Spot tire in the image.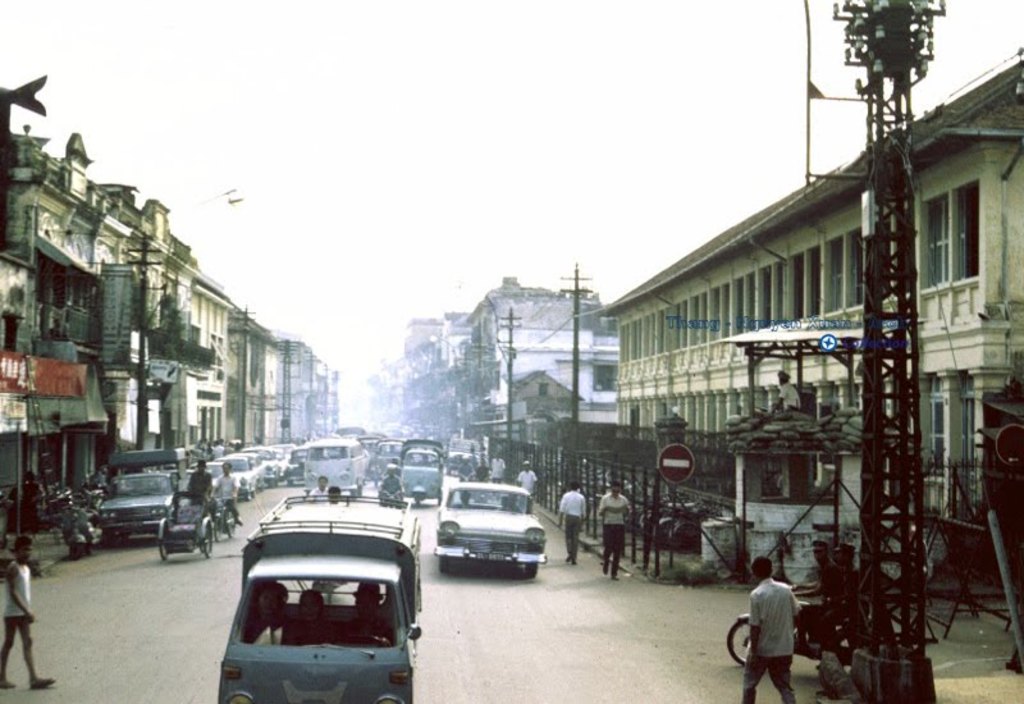
tire found at crop(529, 564, 538, 581).
